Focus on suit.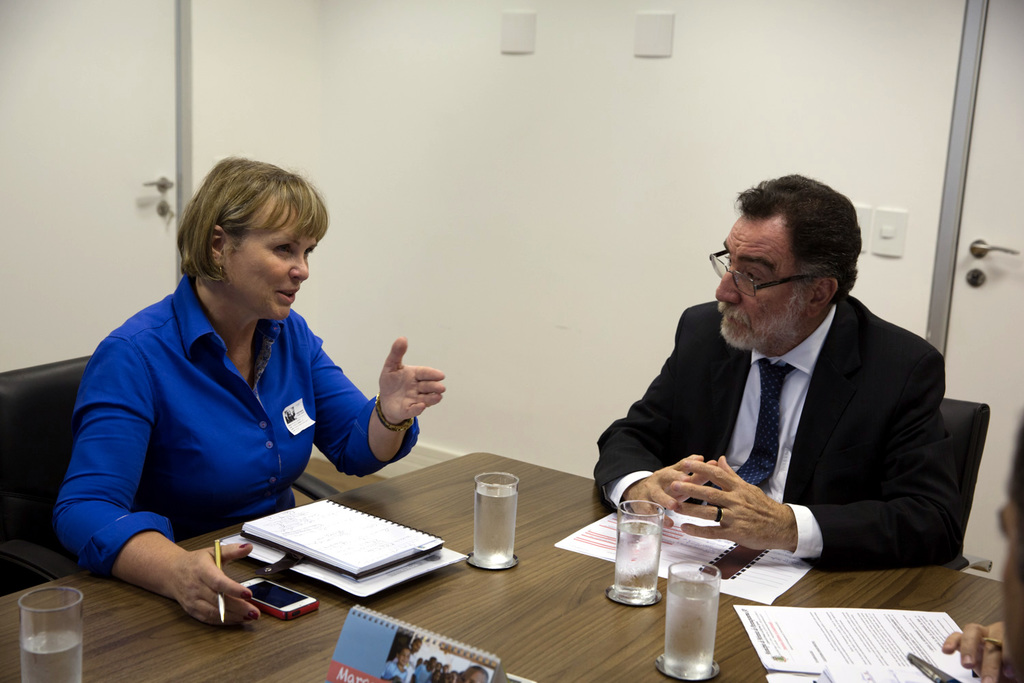
Focused at (591,255,973,593).
